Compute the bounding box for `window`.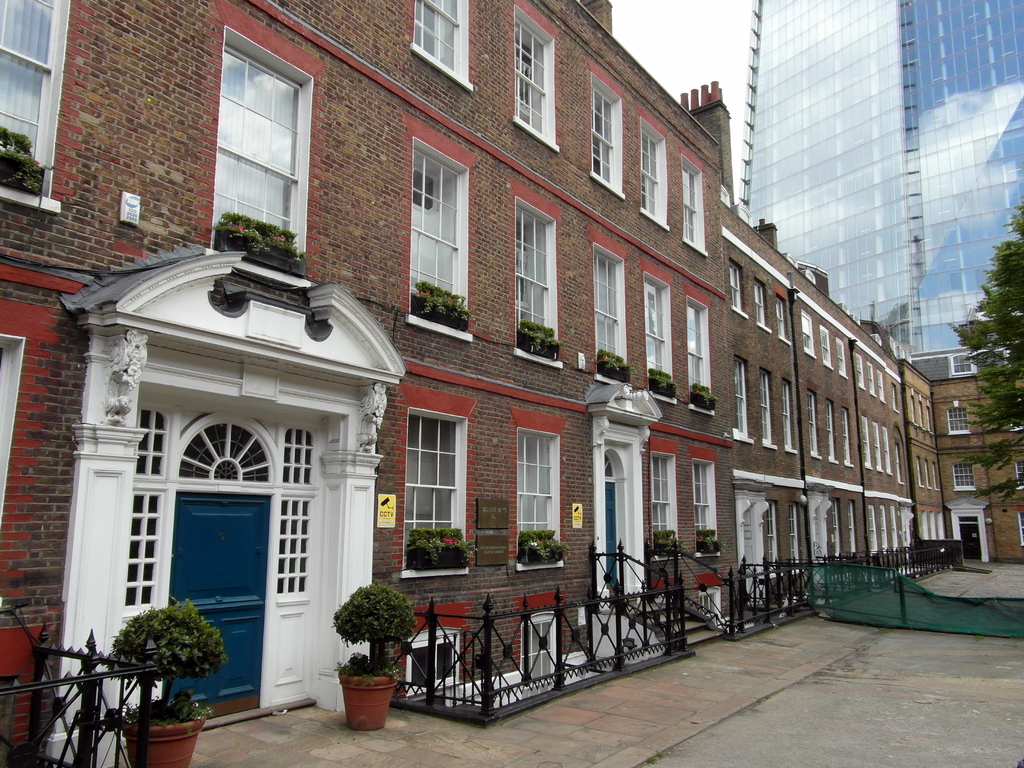
506 428 566 572.
